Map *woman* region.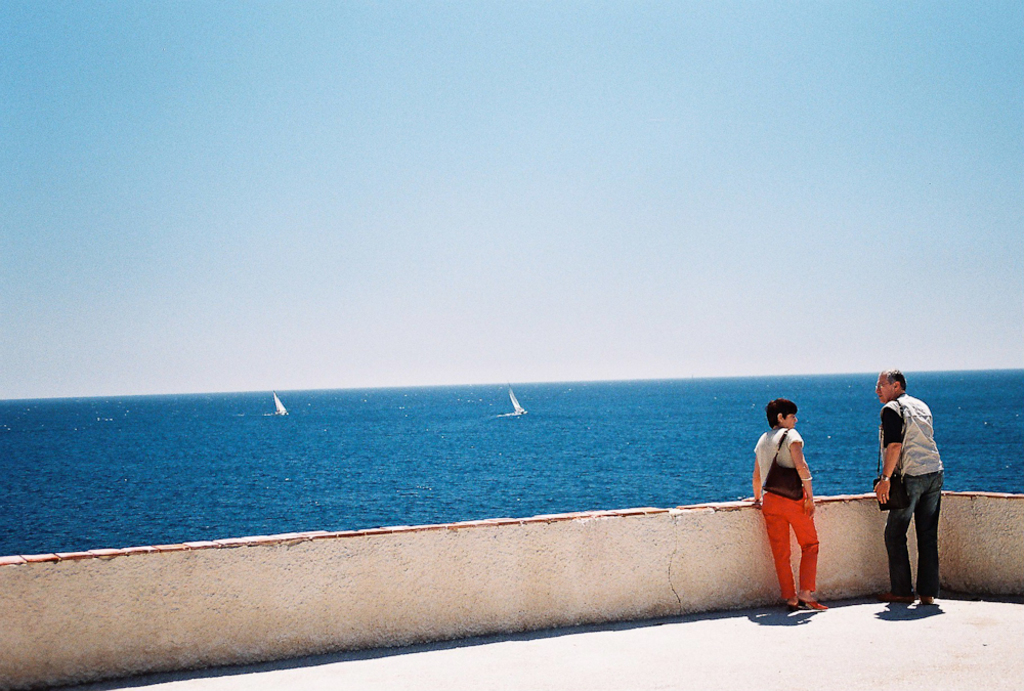
Mapped to locate(751, 397, 826, 609).
